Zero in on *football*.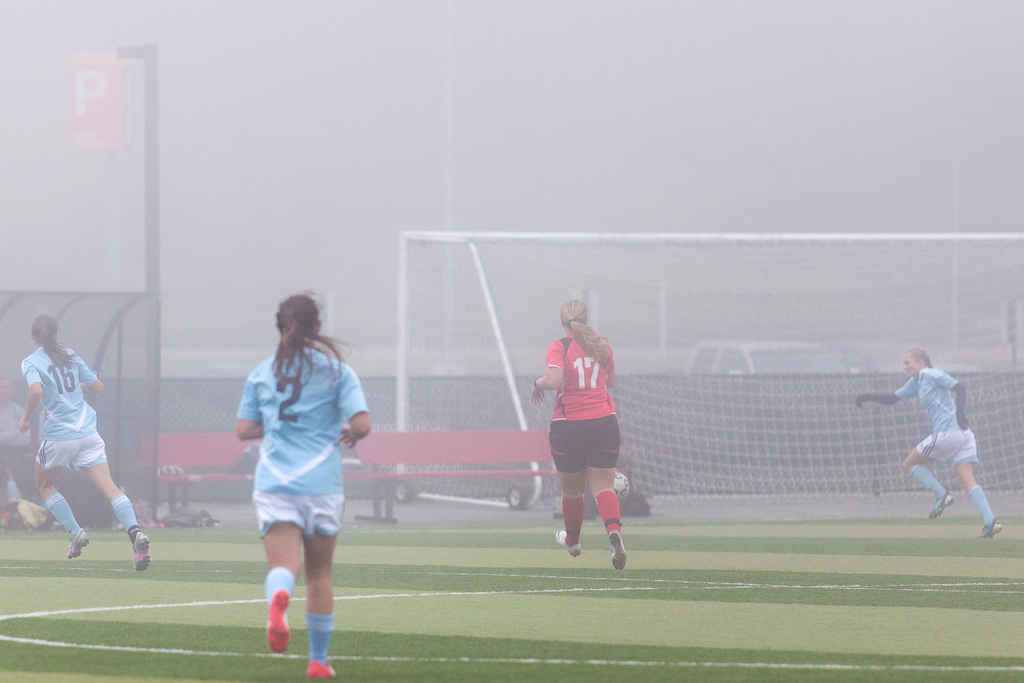
Zeroed in: {"left": 614, "top": 470, "right": 628, "bottom": 500}.
